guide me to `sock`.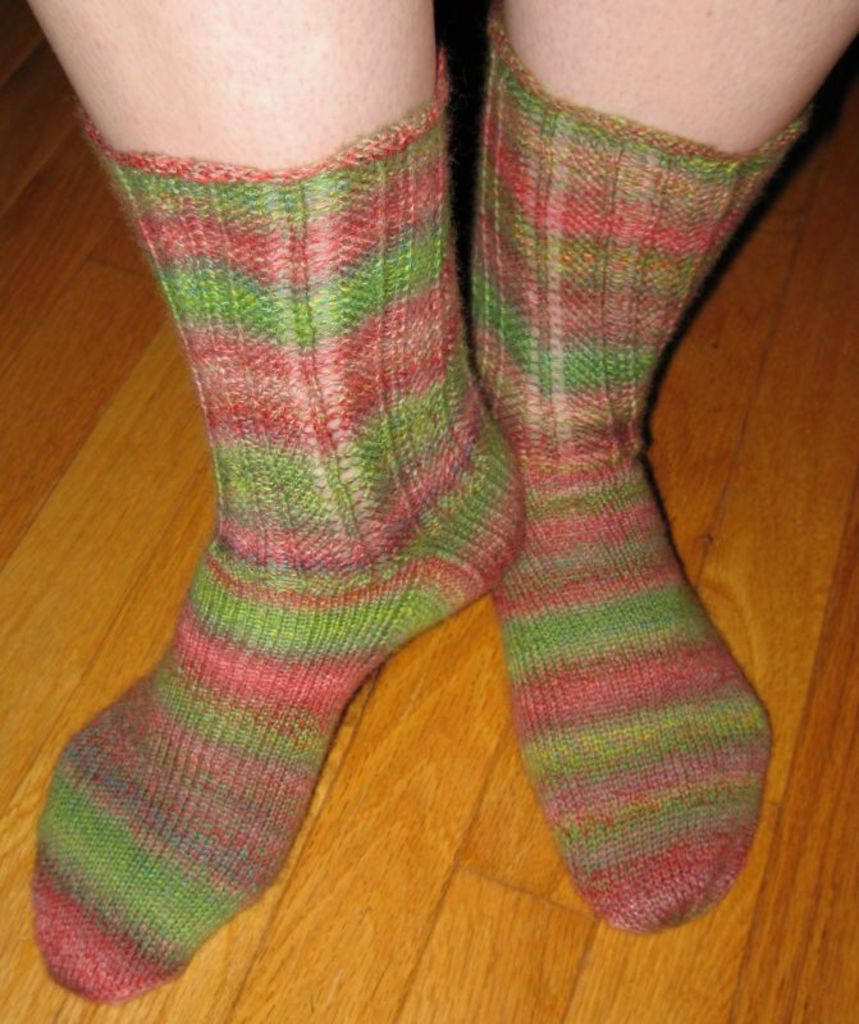
Guidance: bbox(31, 52, 531, 1011).
